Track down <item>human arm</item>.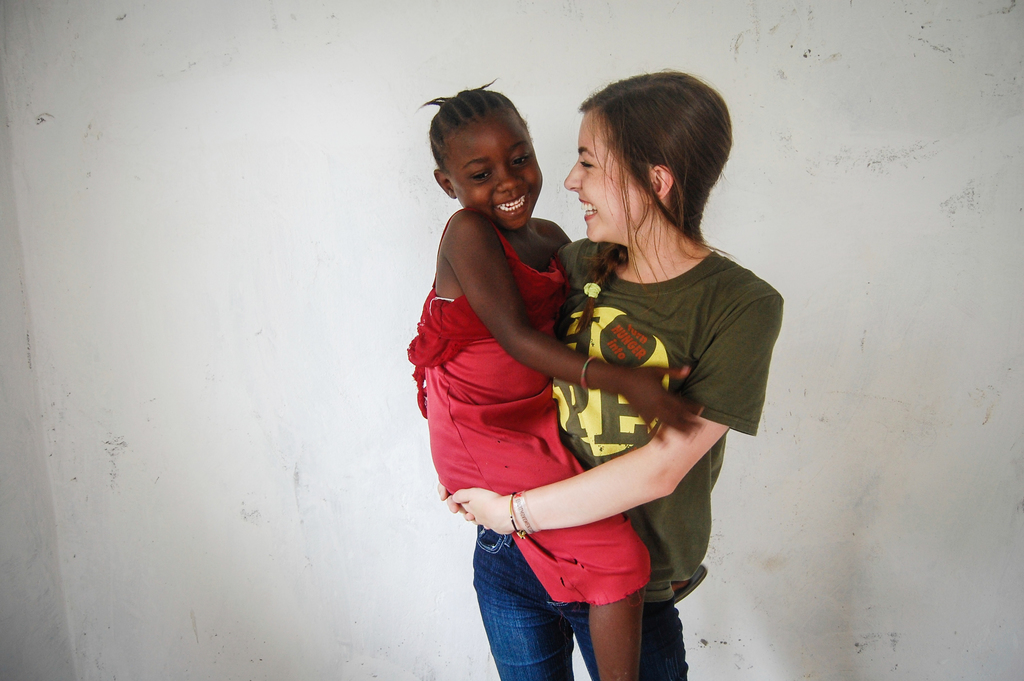
Tracked to box=[464, 208, 703, 449].
